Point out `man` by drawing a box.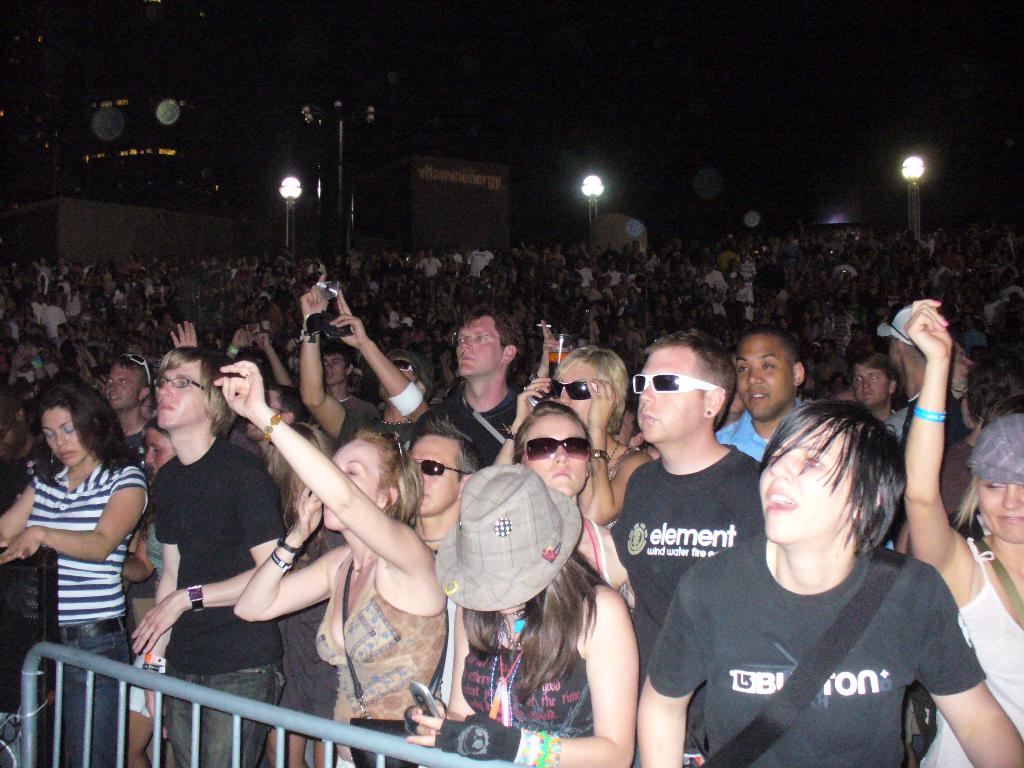
{"left": 616, "top": 341, "right": 927, "bottom": 763}.
